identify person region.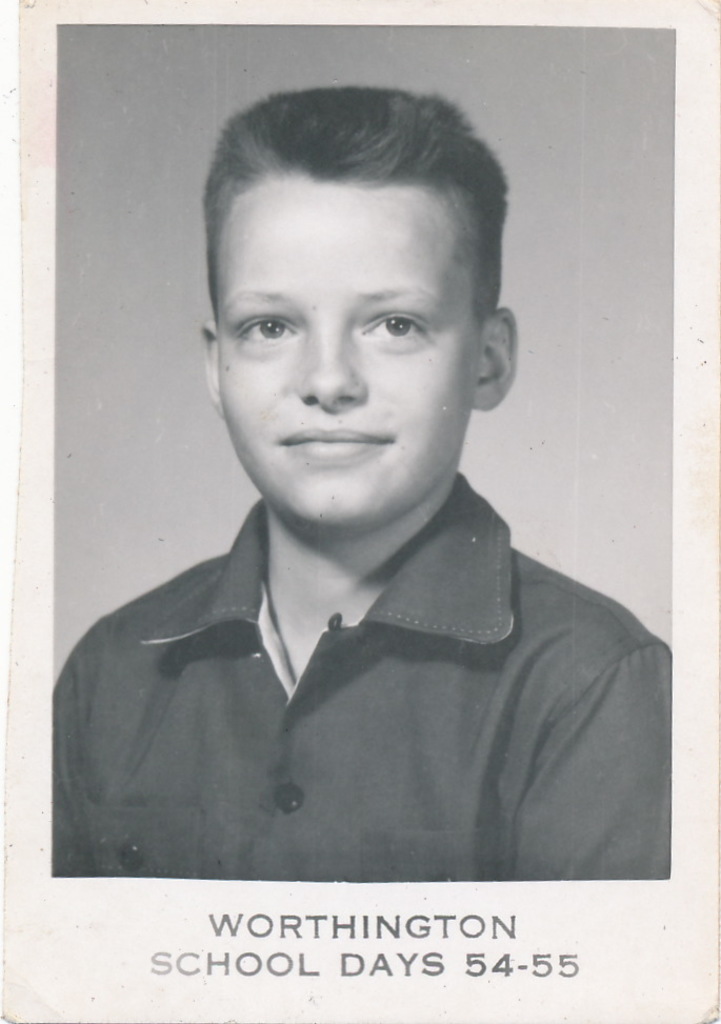
Region: {"left": 47, "top": 86, "right": 672, "bottom": 884}.
